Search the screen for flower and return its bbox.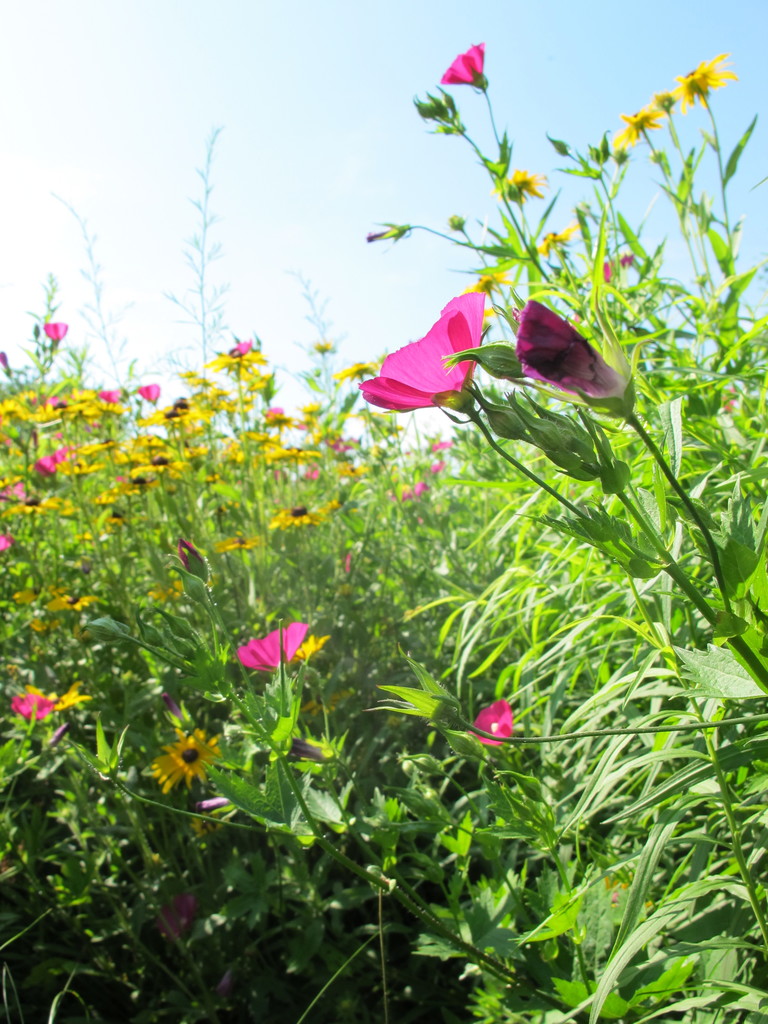
Found: (644,83,677,113).
